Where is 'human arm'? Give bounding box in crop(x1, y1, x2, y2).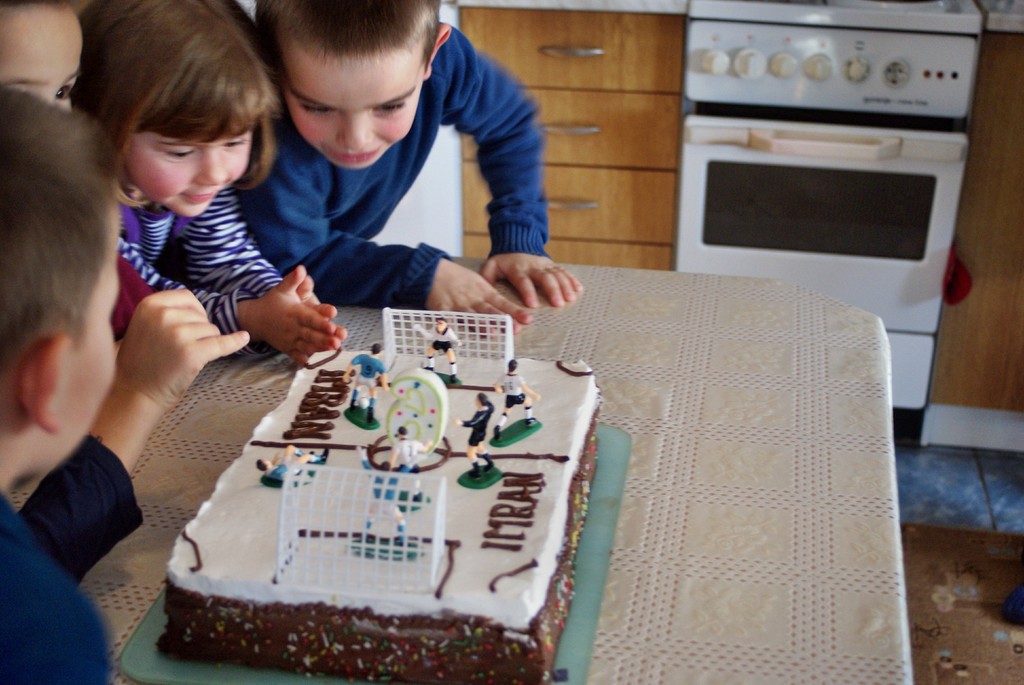
crop(413, 436, 432, 453).
